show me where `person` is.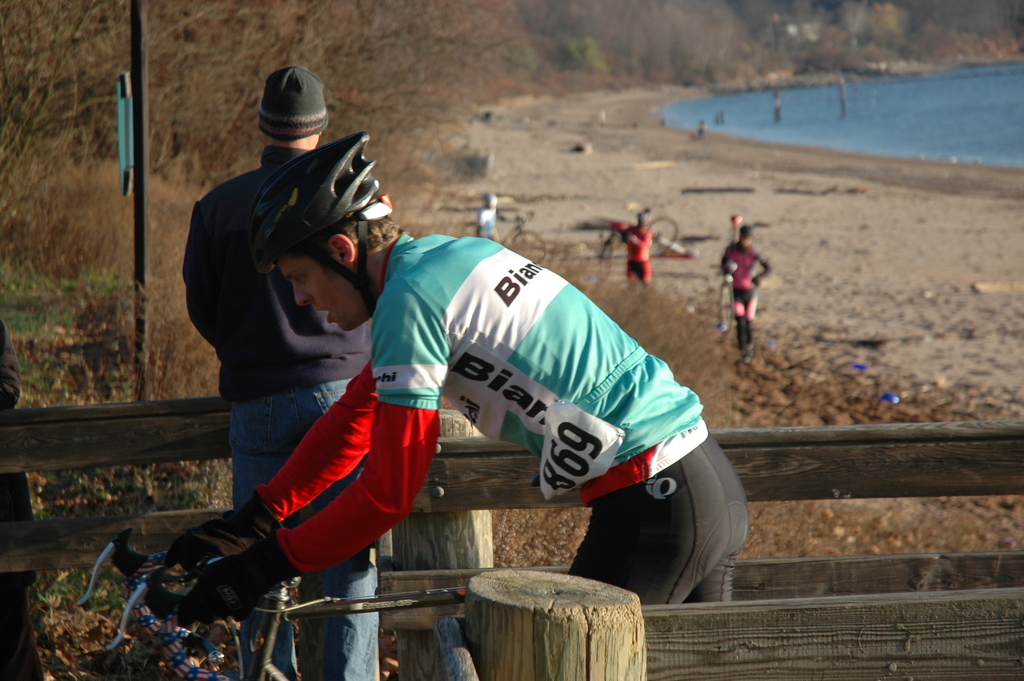
`person` is at (x1=724, y1=224, x2=764, y2=345).
